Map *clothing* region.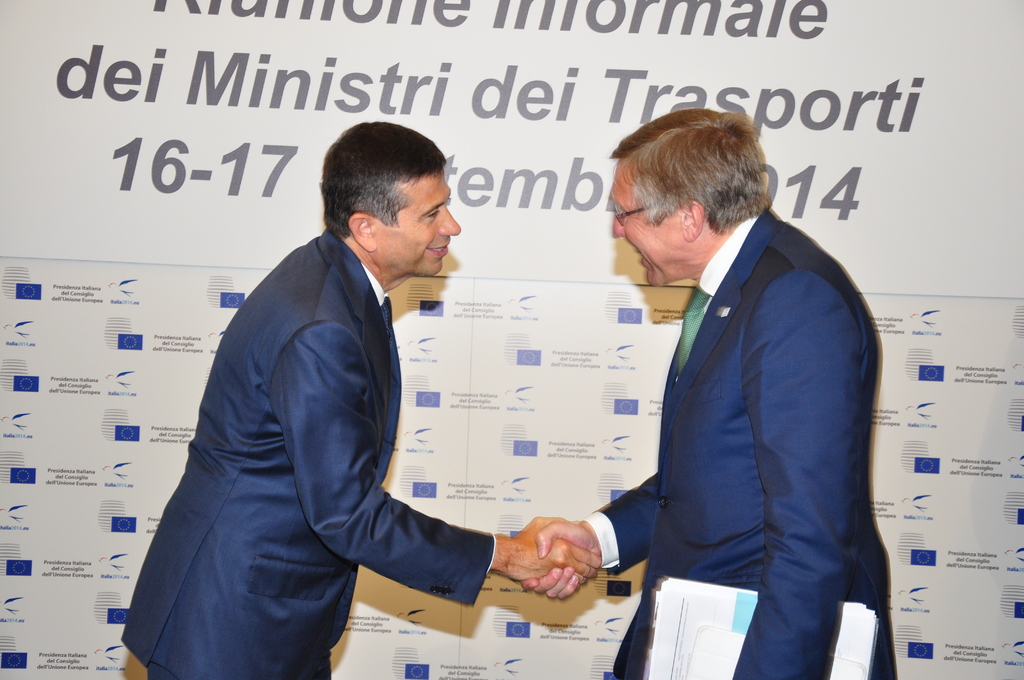
Mapped to 120, 225, 498, 679.
